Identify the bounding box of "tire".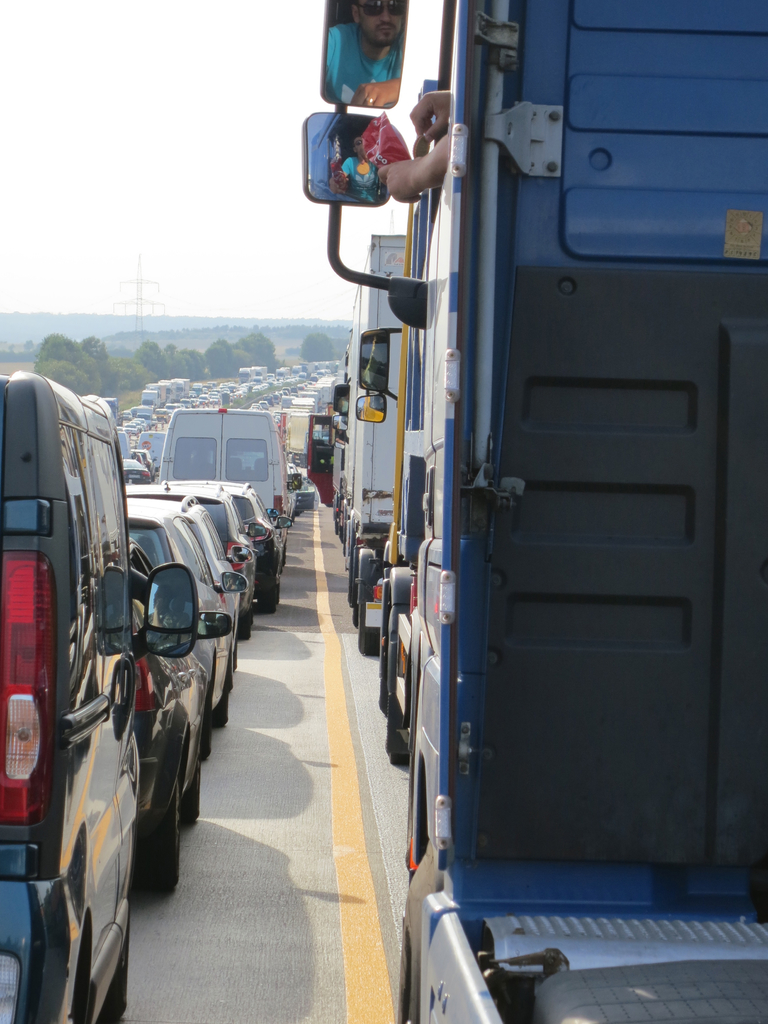
{"left": 240, "top": 624, "right": 252, "bottom": 641}.
